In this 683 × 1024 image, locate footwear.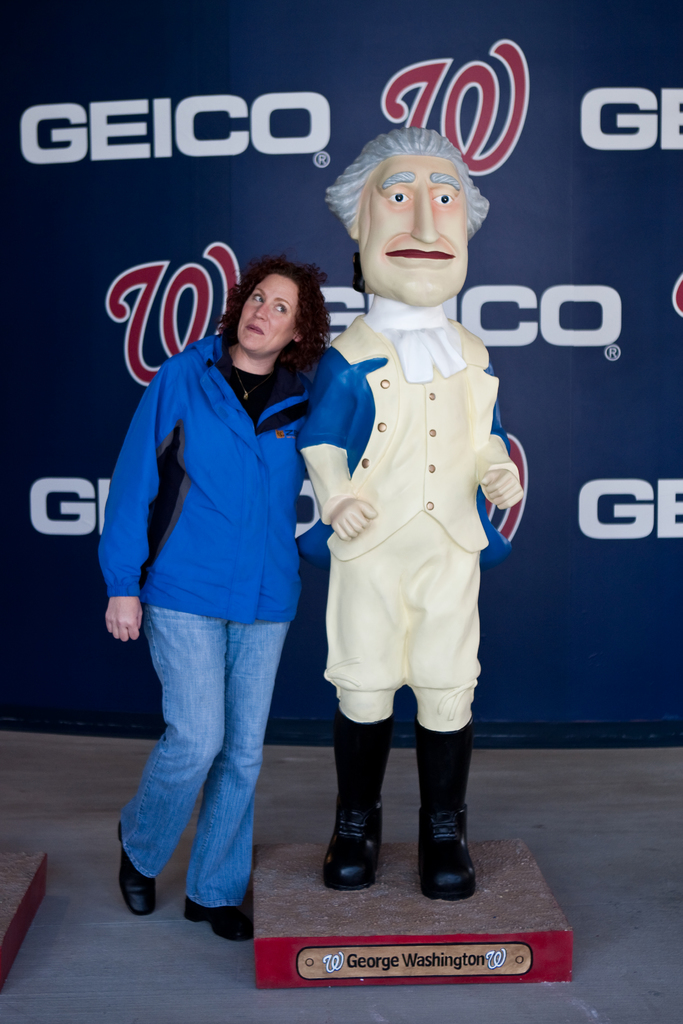
Bounding box: (left=184, top=900, right=251, bottom=947).
